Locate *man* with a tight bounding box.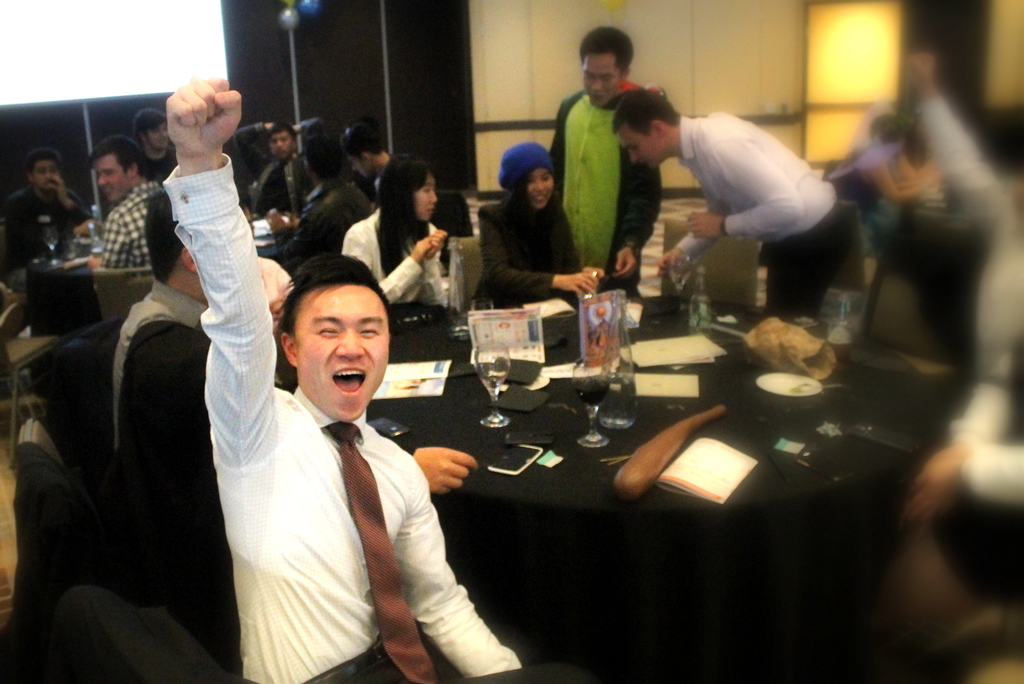
rect(545, 24, 666, 298).
